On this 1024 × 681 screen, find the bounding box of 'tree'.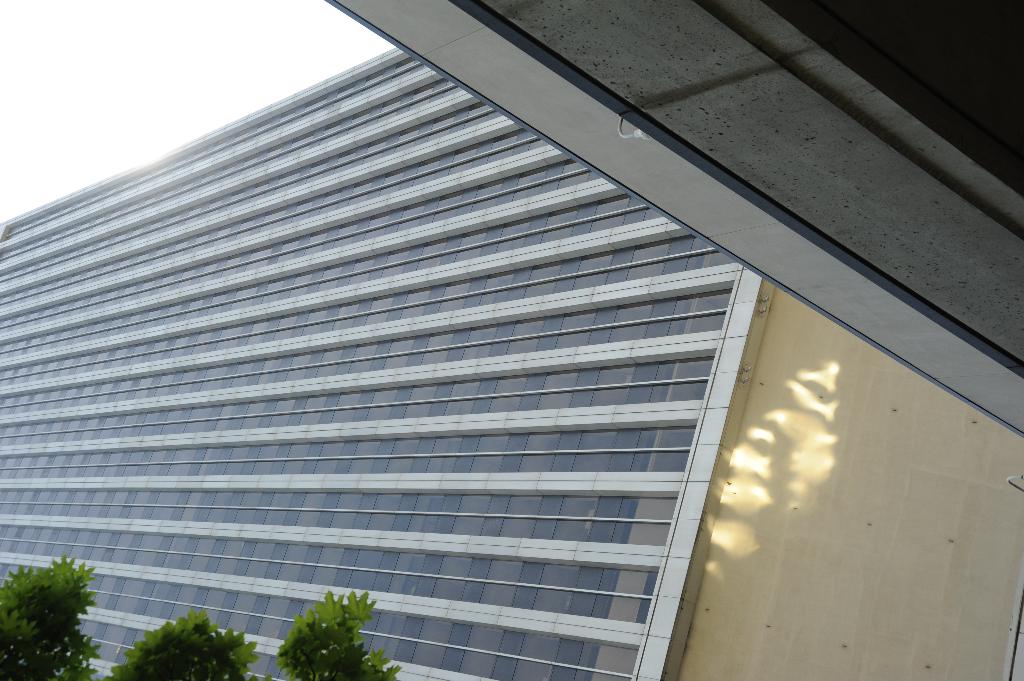
Bounding box: 105 610 268 680.
